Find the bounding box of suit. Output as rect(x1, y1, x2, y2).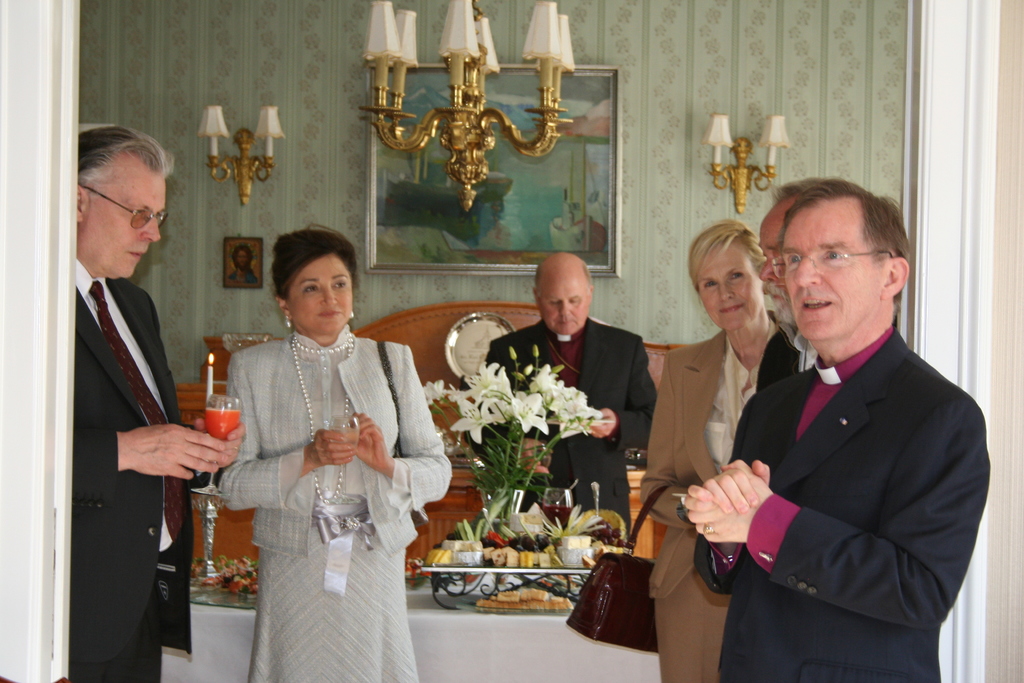
rect(643, 306, 797, 682).
